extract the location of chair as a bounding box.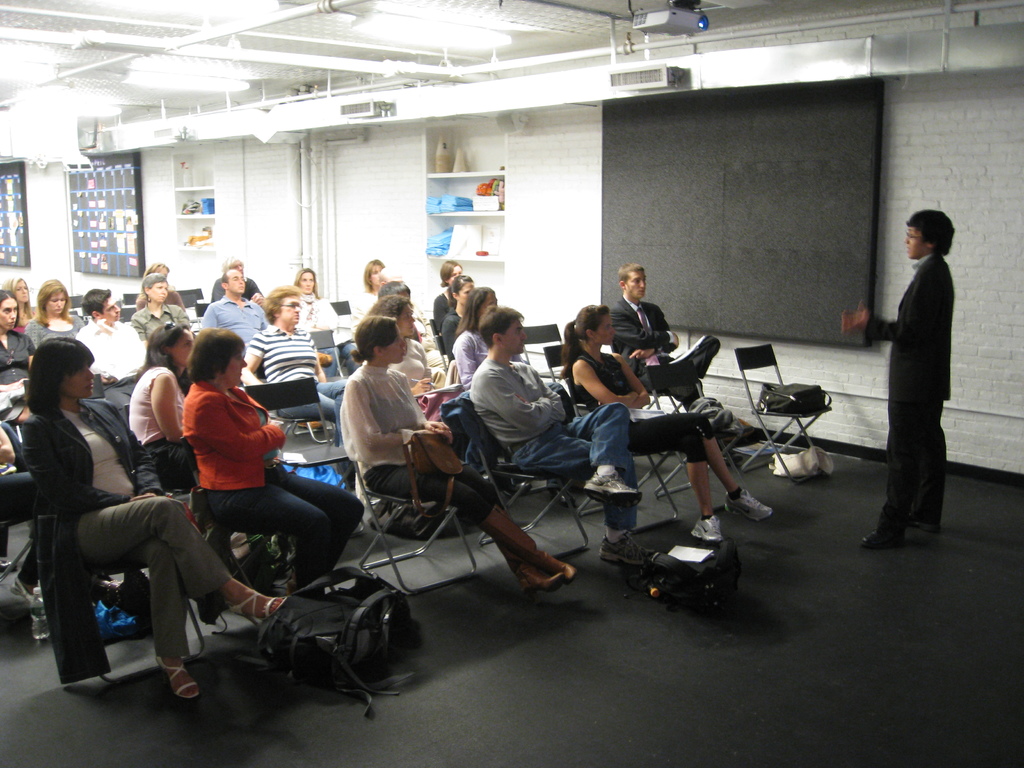
{"x1": 427, "y1": 319, "x2": 444, "y2": 340}.
